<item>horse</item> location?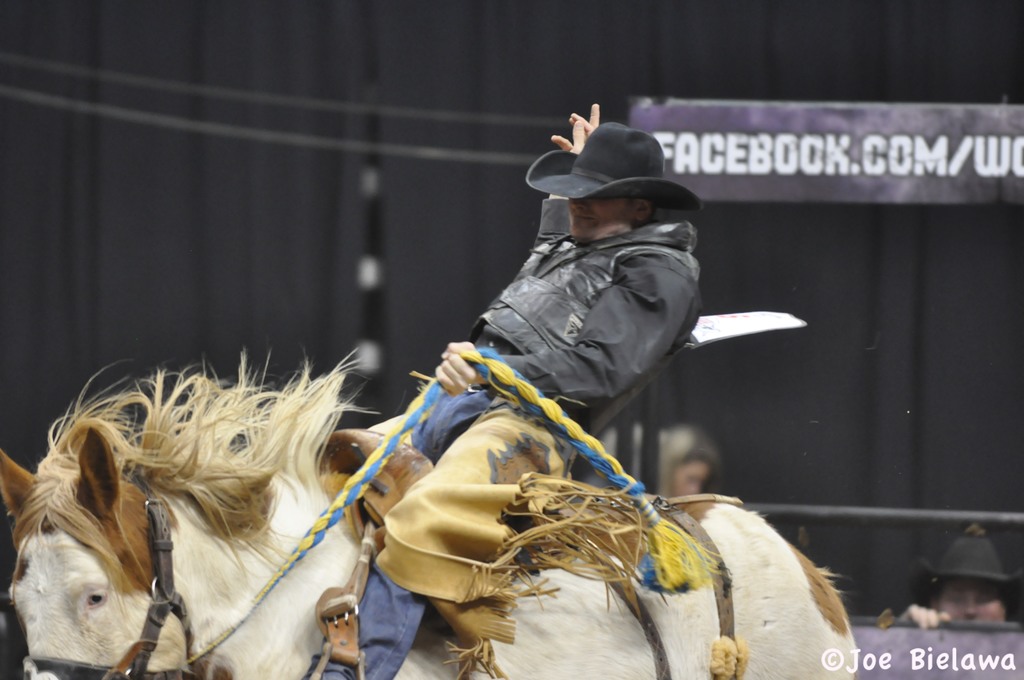
[x1=0, y1=339, x2=858, y2=679]
